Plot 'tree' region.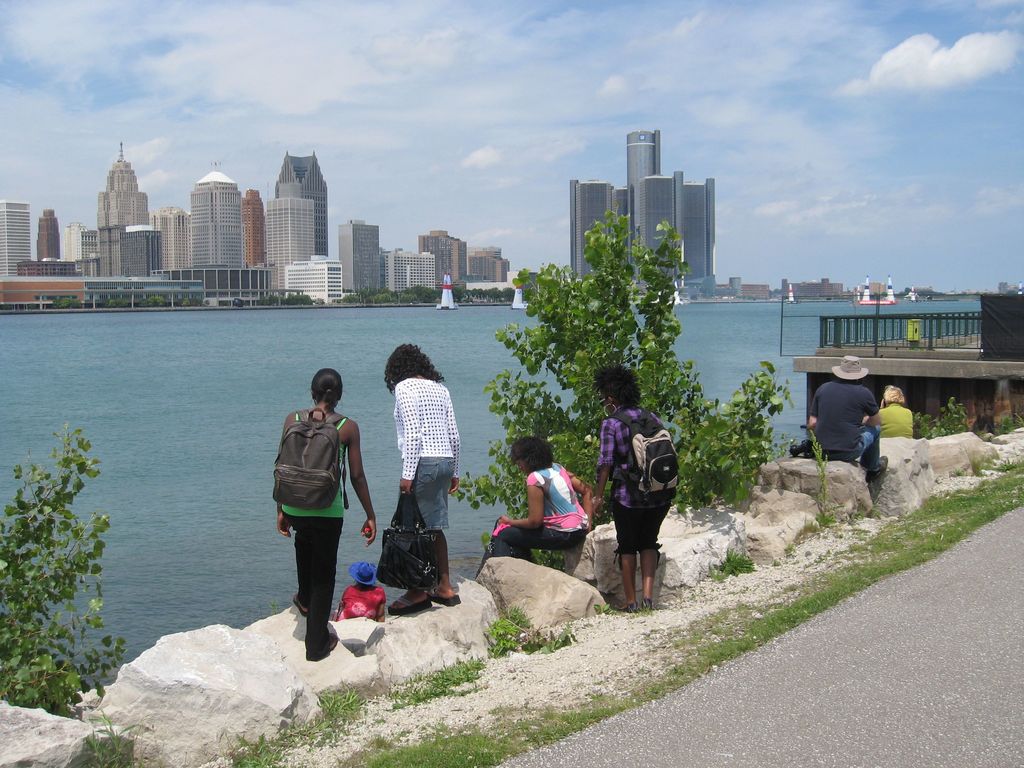
Plotted at <bbox>0, 415, 129, 725</bbox>.
